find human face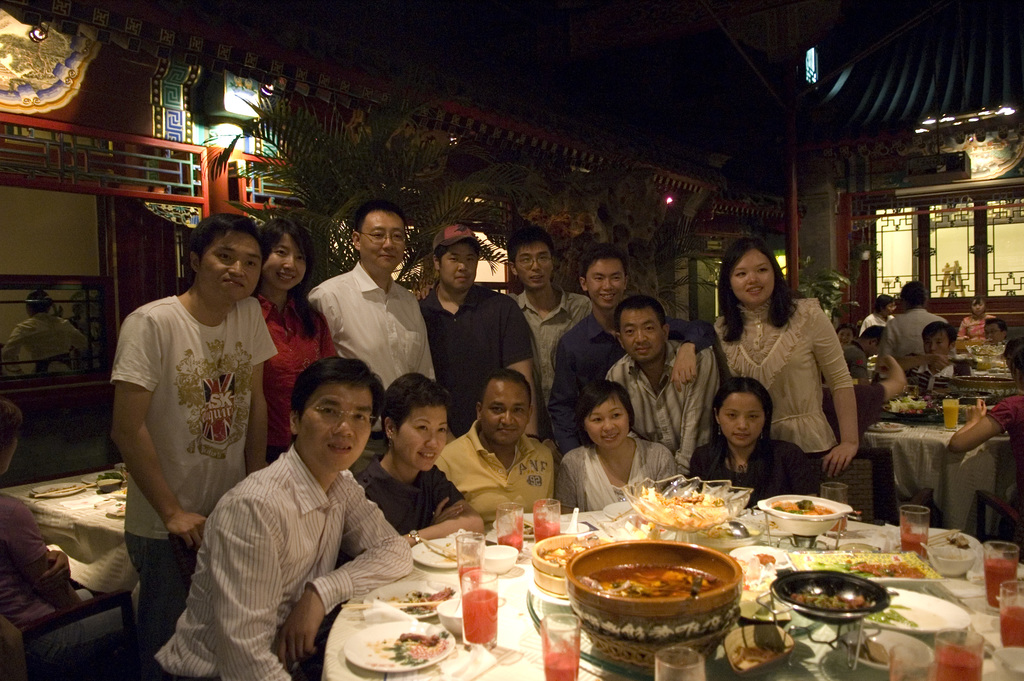
[883,299,897,316]
